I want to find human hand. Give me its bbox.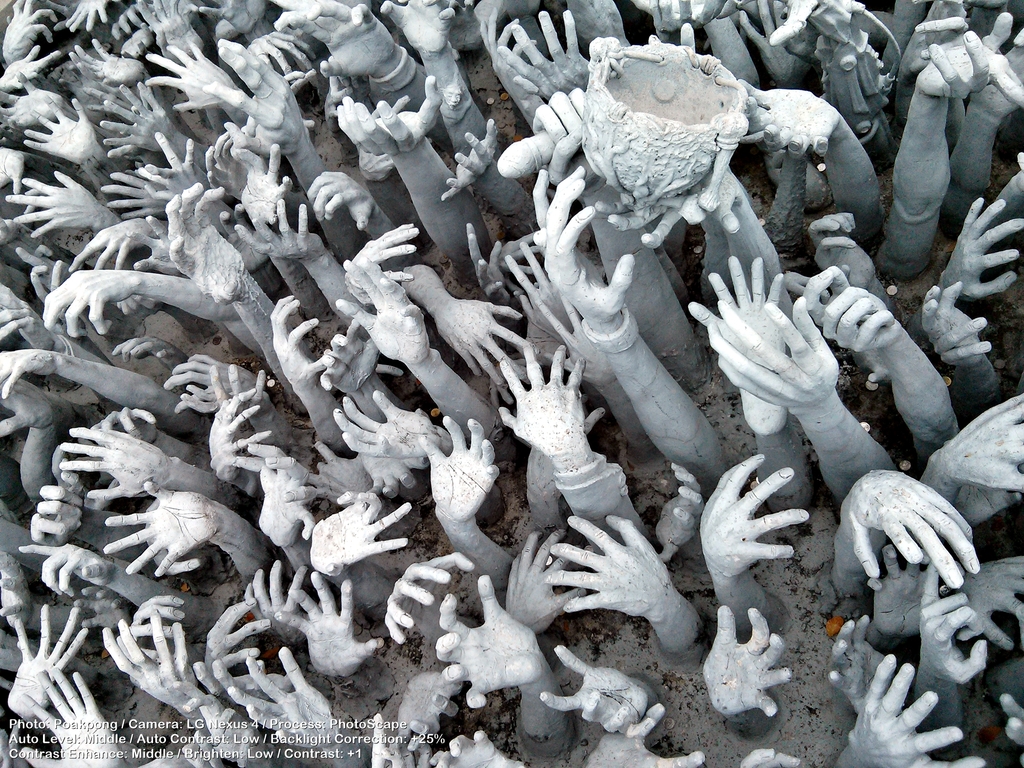
rect(161, 182, 245, 307).
